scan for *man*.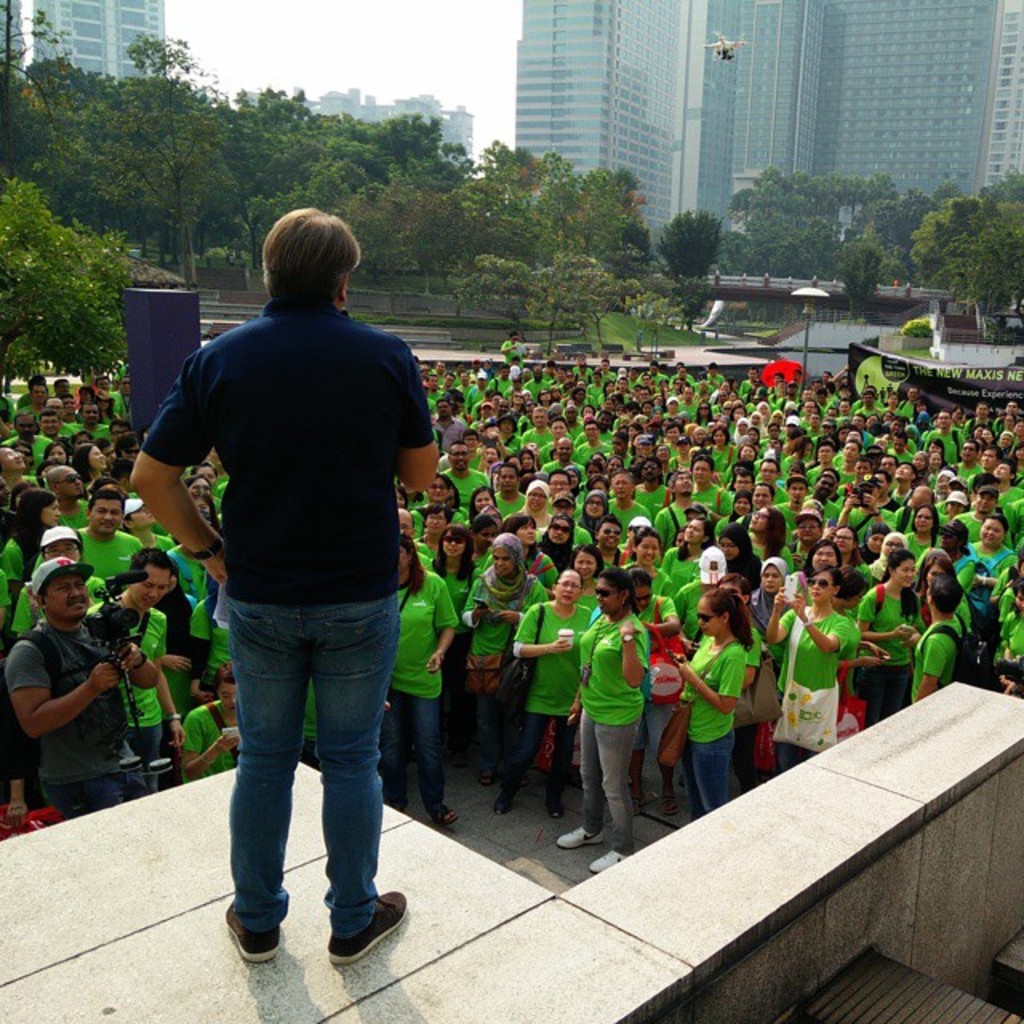
Scan result: bbox(154, 230, 464, 958).
